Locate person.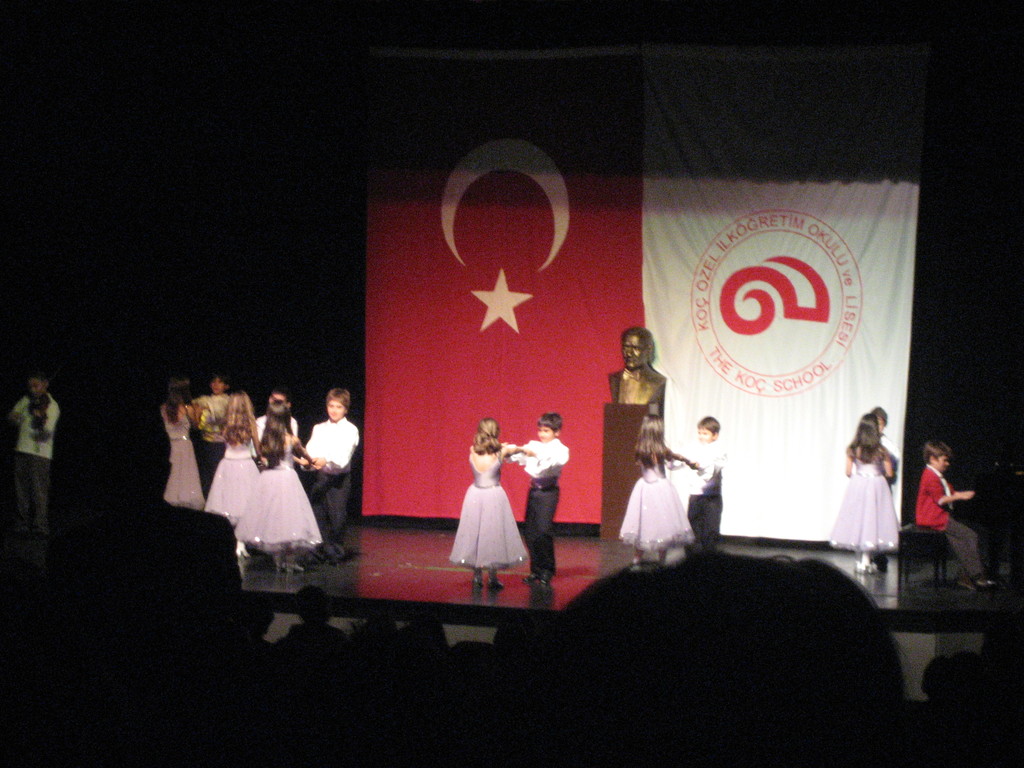
Bounding box: 828,413,903,574.
